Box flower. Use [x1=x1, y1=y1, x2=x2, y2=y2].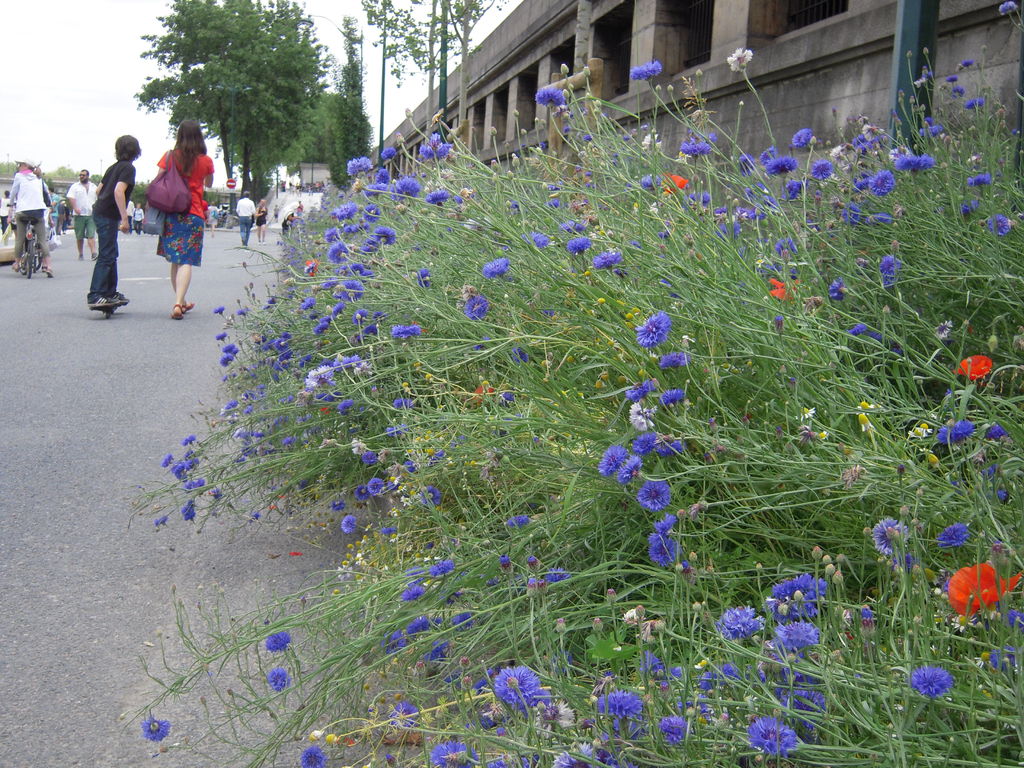
[x1=673, y1=666, x2=682, y2=679].
